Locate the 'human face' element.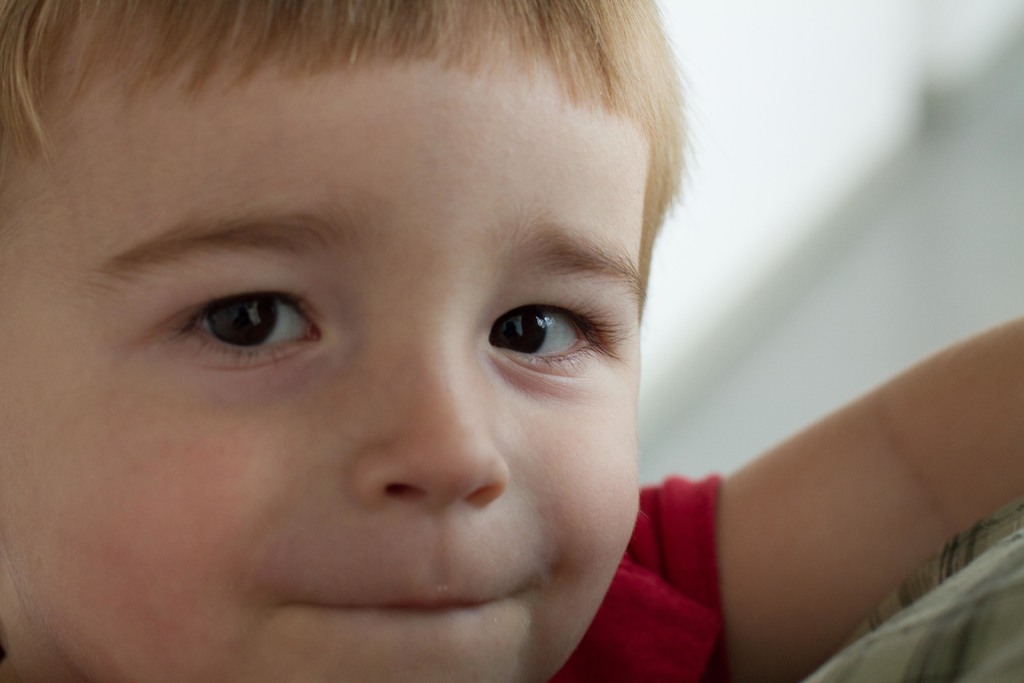
Element bbox: x1=0 y1=32 x2=643 y2=682.
